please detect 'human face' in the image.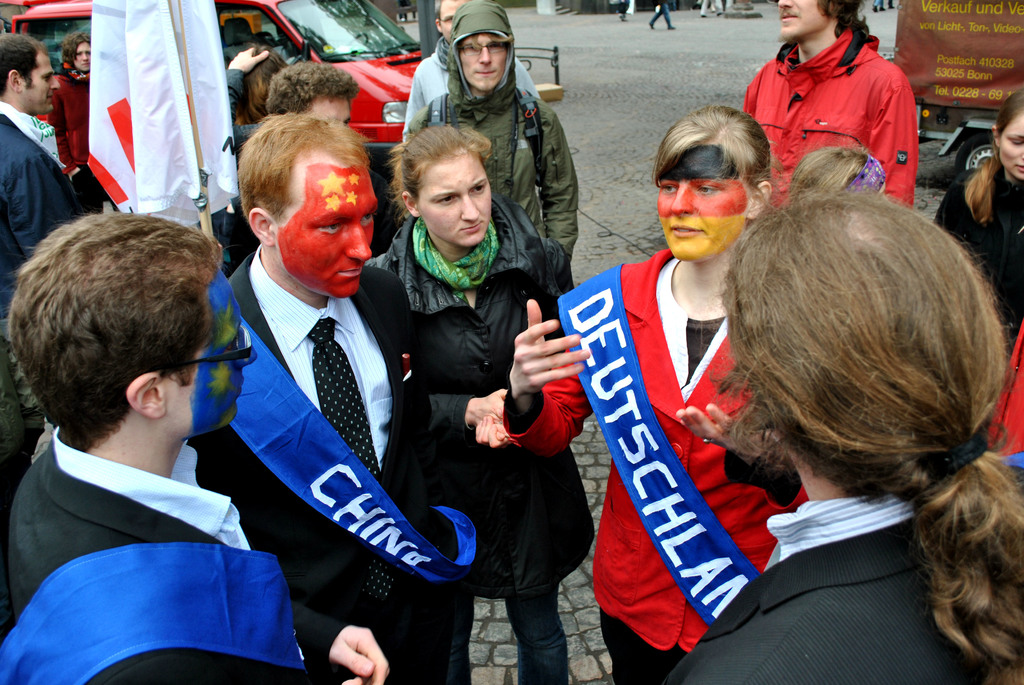
<bbox>301, 98, 353, 129</bbox>.
